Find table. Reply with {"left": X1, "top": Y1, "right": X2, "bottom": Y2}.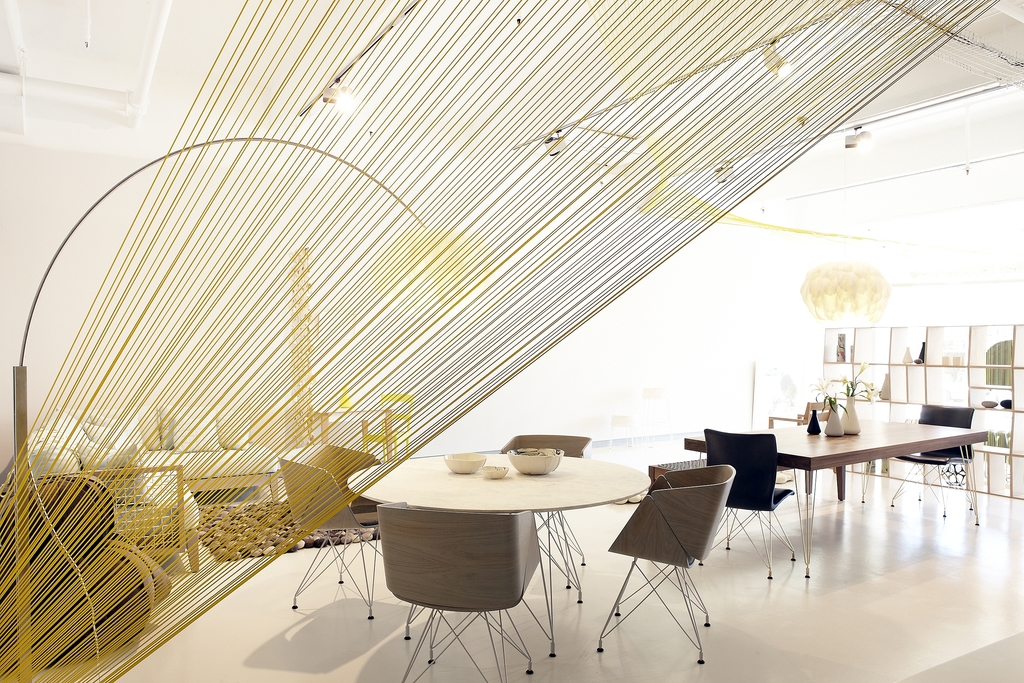
{"left": 377, "top": 442, "right": 697, "bottom": 645}.
